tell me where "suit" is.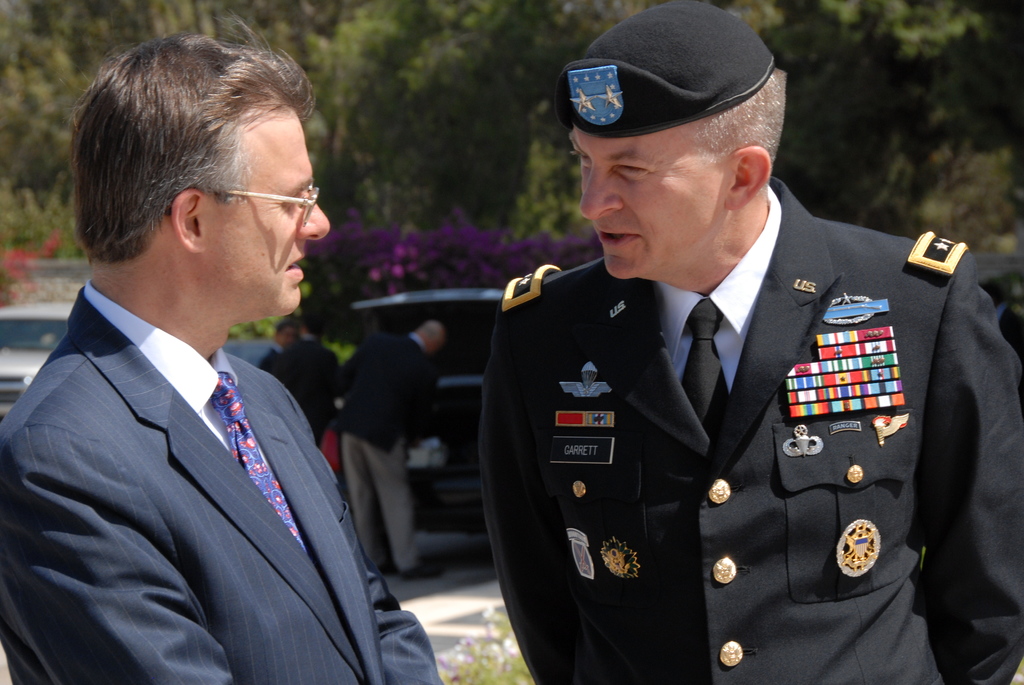
"suit" is at x1=0, y1=290, x2=443, y2=684.
